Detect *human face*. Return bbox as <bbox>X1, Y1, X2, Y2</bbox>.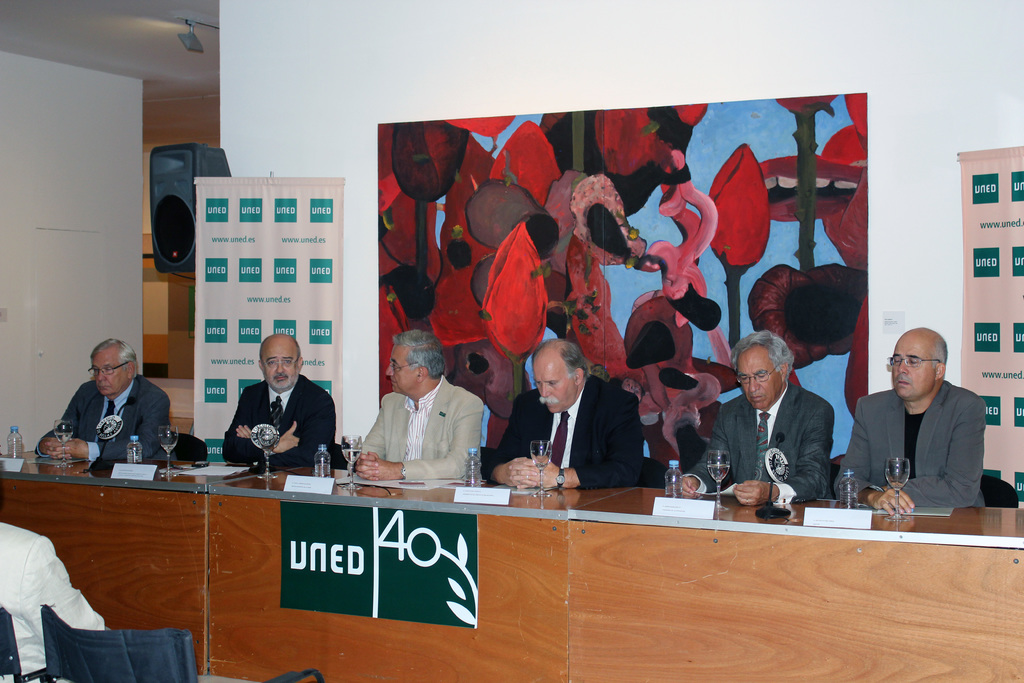
<bbox>94, 350, 135, 397</bbox>.
